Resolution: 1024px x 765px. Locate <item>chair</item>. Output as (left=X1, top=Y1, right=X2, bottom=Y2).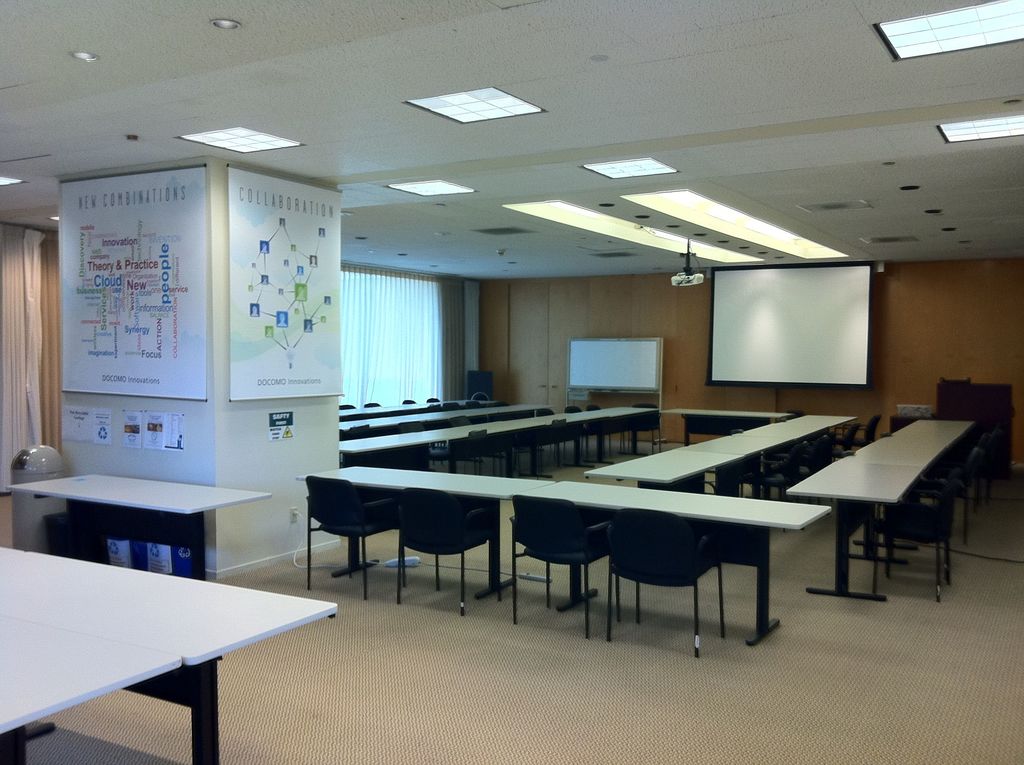
(left=344, top=488, right=522, bottom=620).
